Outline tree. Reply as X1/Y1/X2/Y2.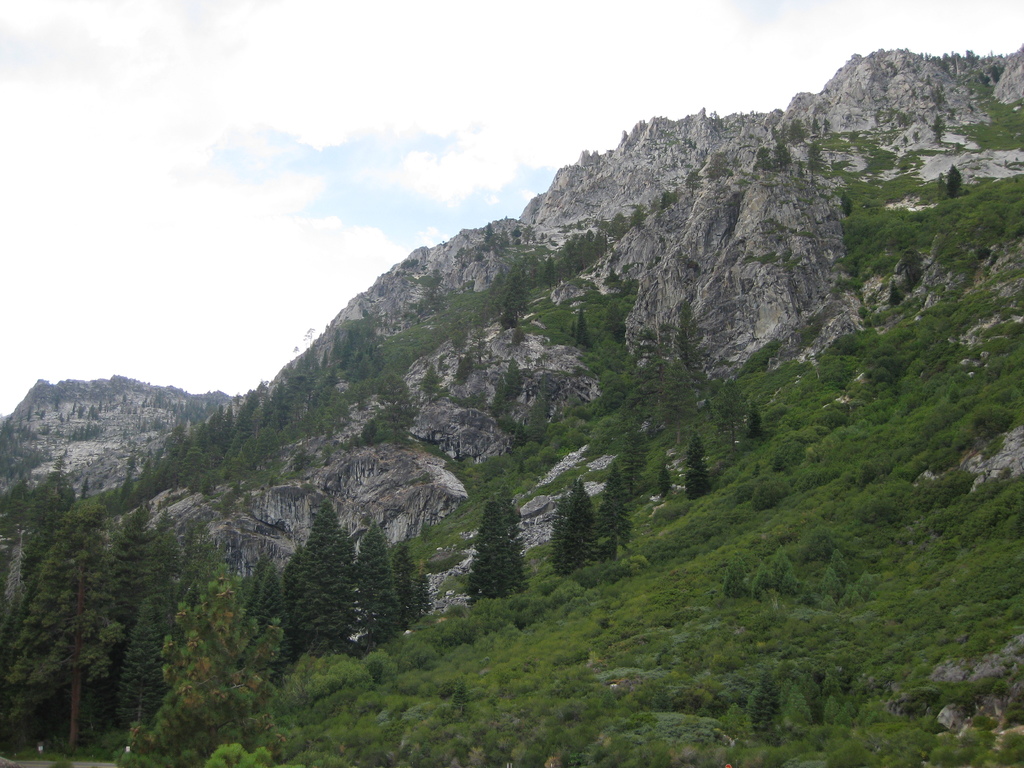
724/378/758/446.
